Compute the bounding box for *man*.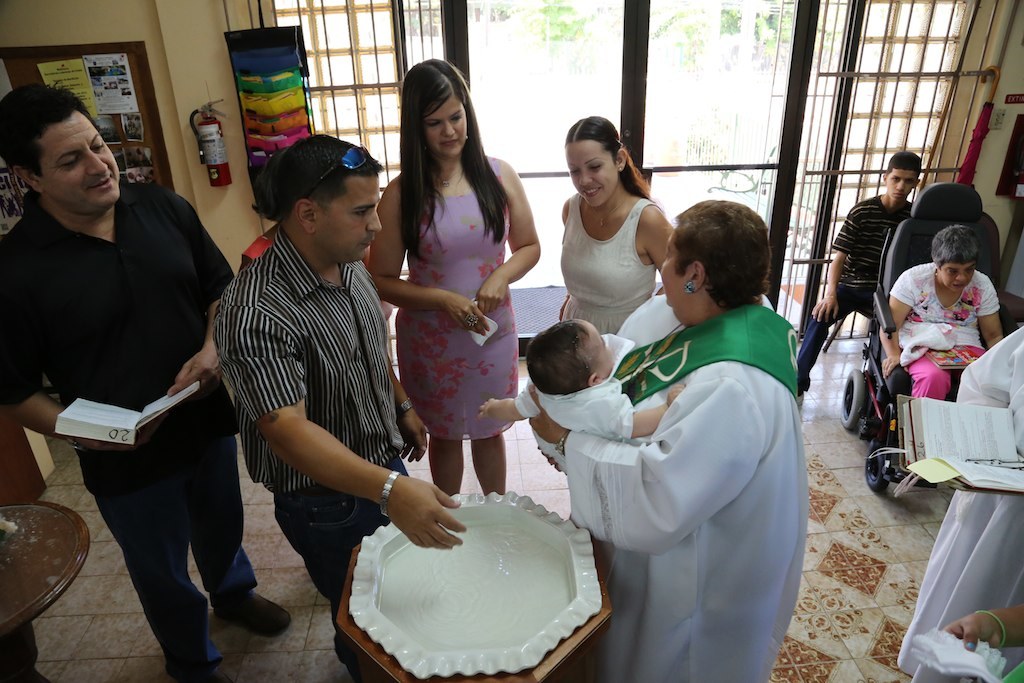
select_region(15, 85, 256, 632).
